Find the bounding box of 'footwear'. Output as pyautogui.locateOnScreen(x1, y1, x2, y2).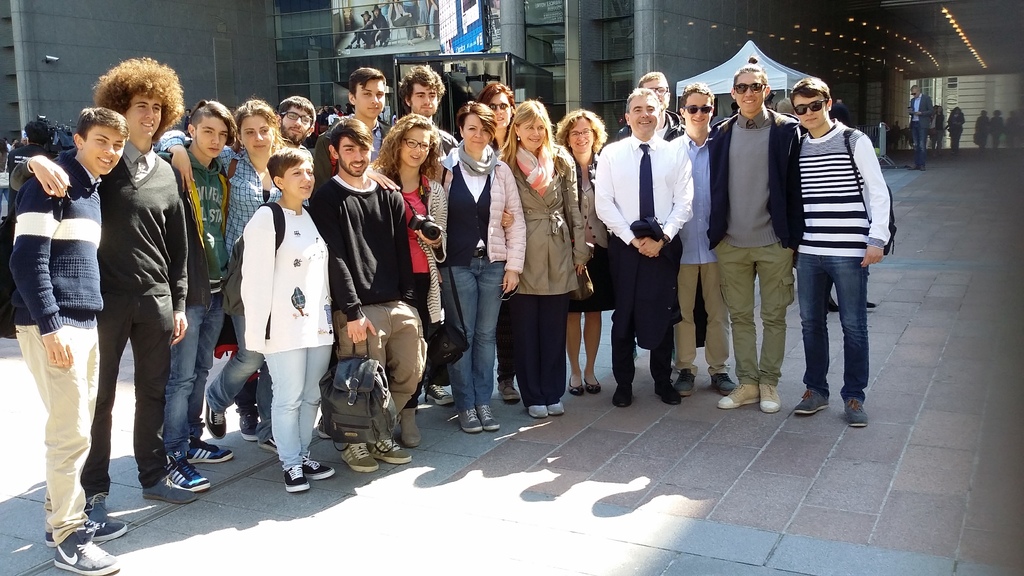
pyautogui.locateOnScreen(715, 381, 758, 410).
